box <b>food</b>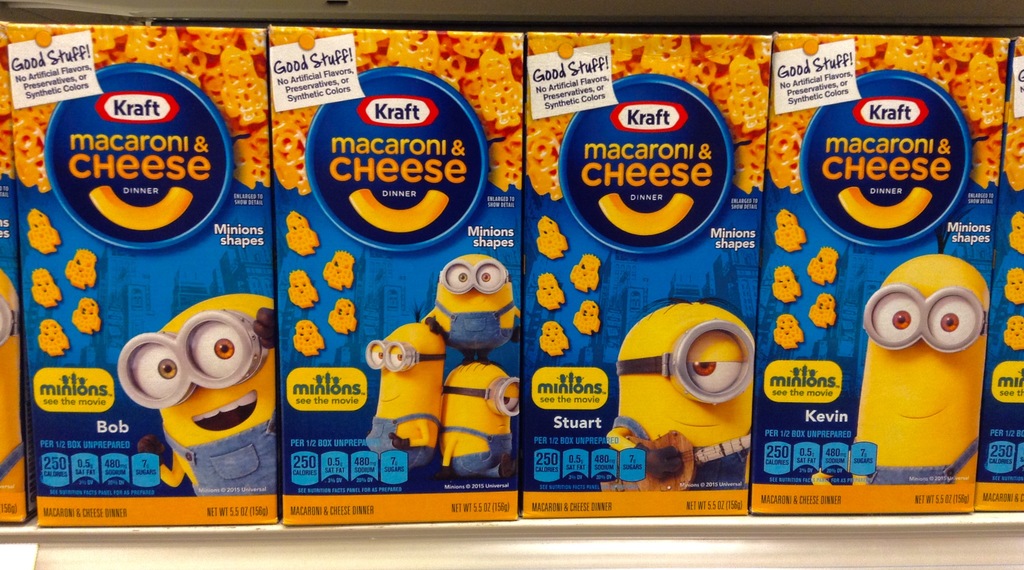
x1=1002 y1=315 x2=1023 y2=351
